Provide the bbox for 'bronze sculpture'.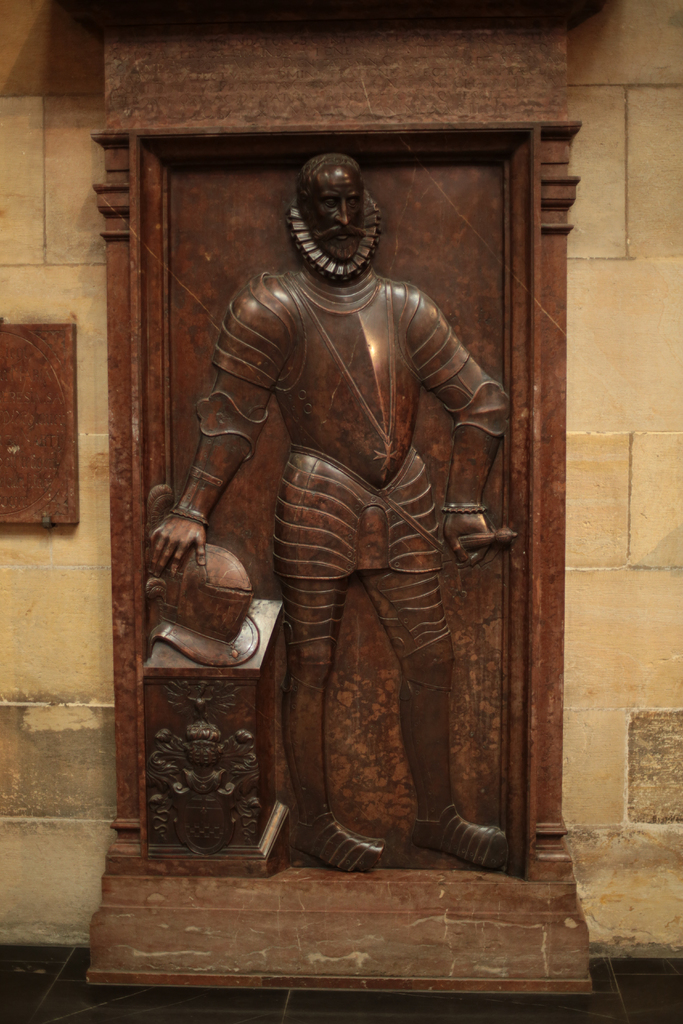
120:108:542:892.
